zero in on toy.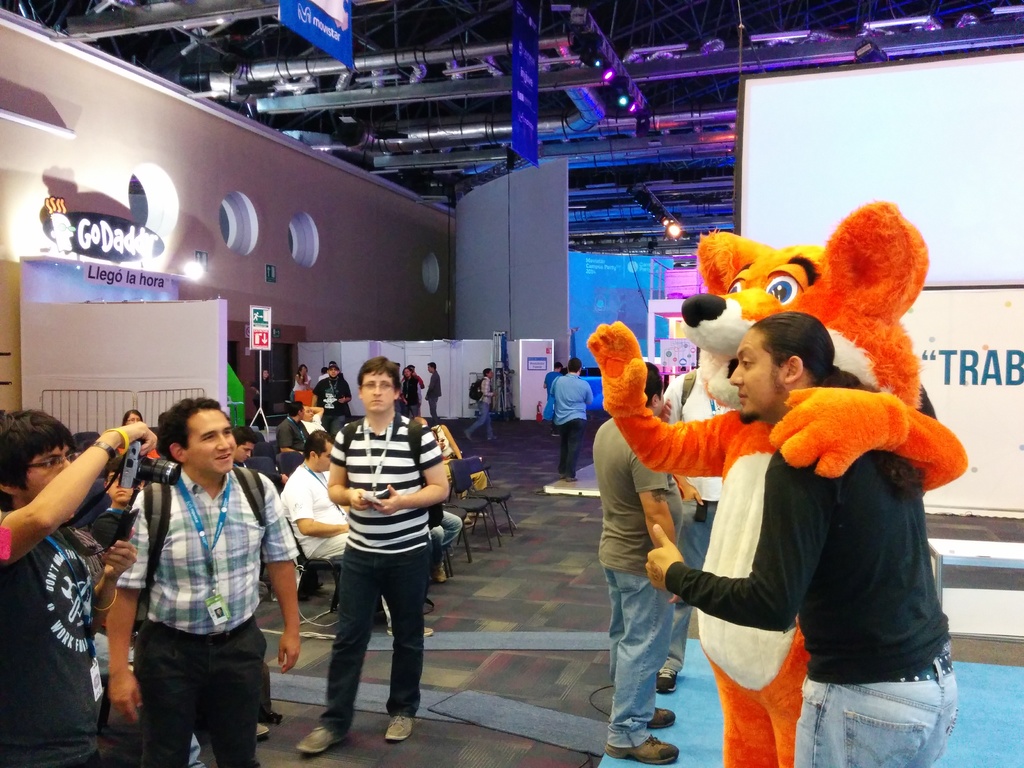
Zeroed in: l=428, t=422, r=467, b=468.
